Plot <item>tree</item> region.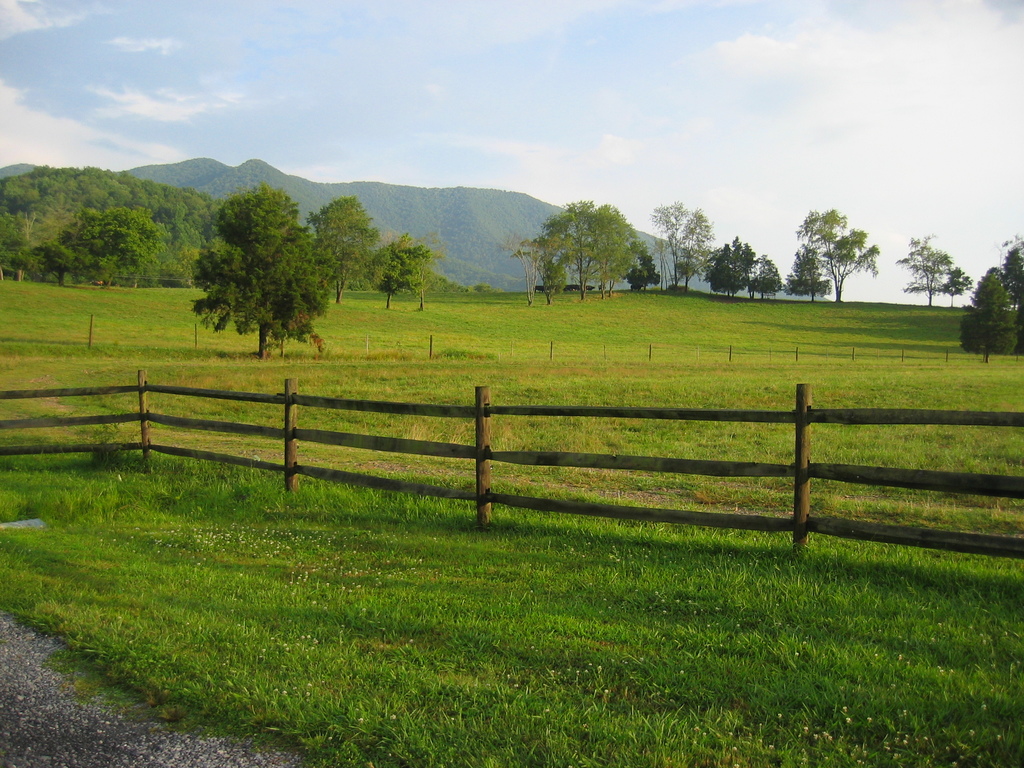
Plotted at left=1007, top=239, right=1023, bottom=335.
